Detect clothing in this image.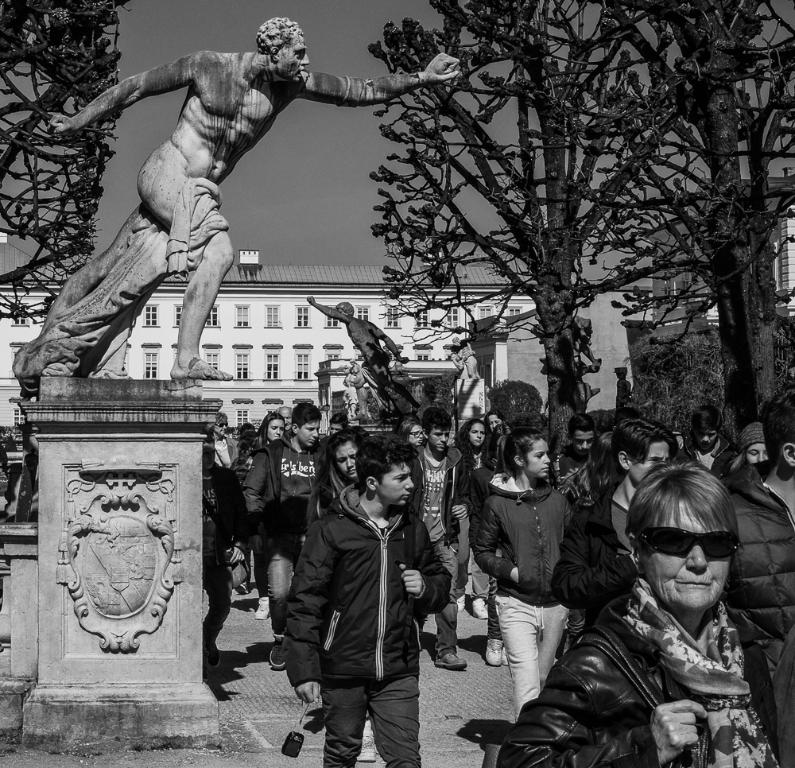
Detection: l=487, t=573, r=794, b=767.
